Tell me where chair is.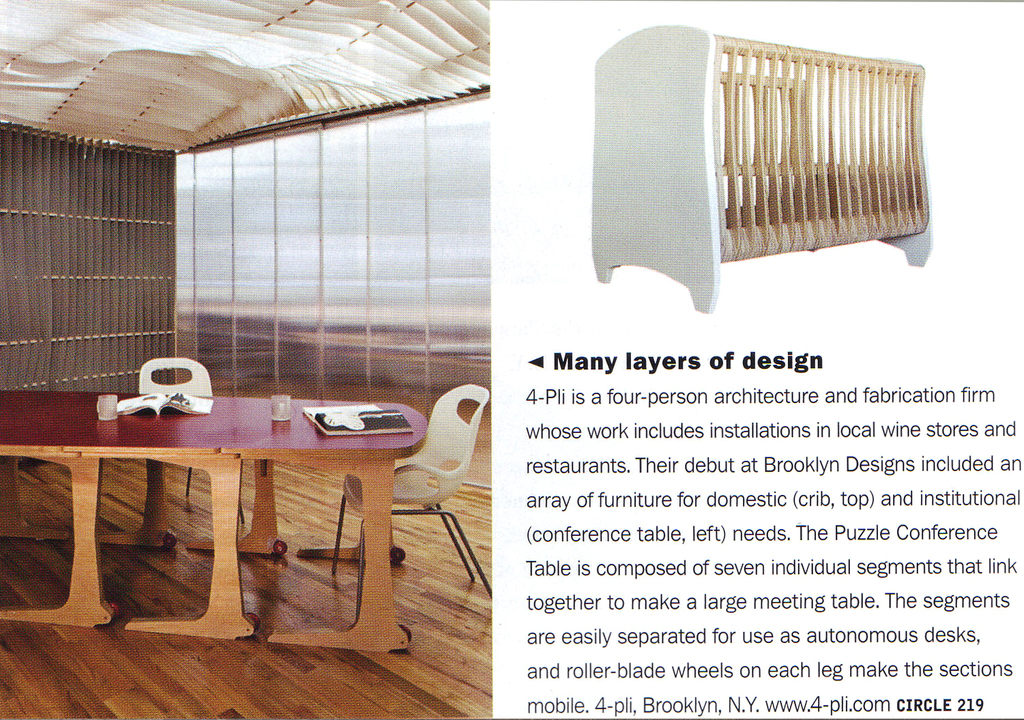
chair is at [x1=136, y1=355, x2=243, y2=520].
